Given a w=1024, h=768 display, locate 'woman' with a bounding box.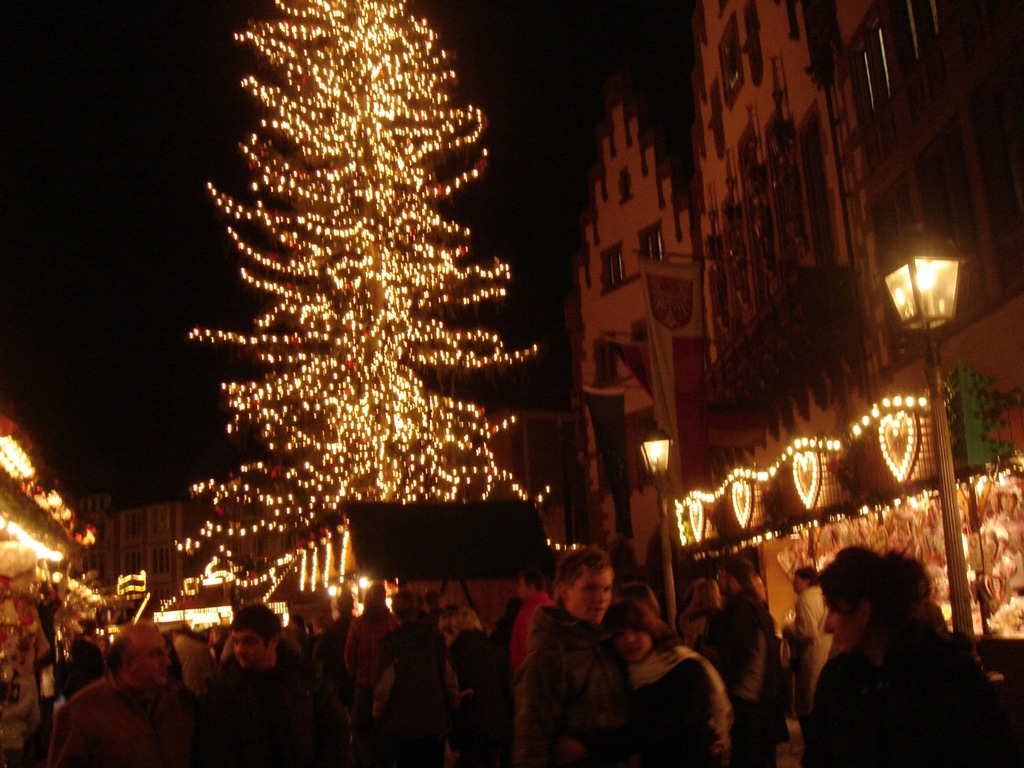
Located: bbox=(742, 527, 979, 758).
